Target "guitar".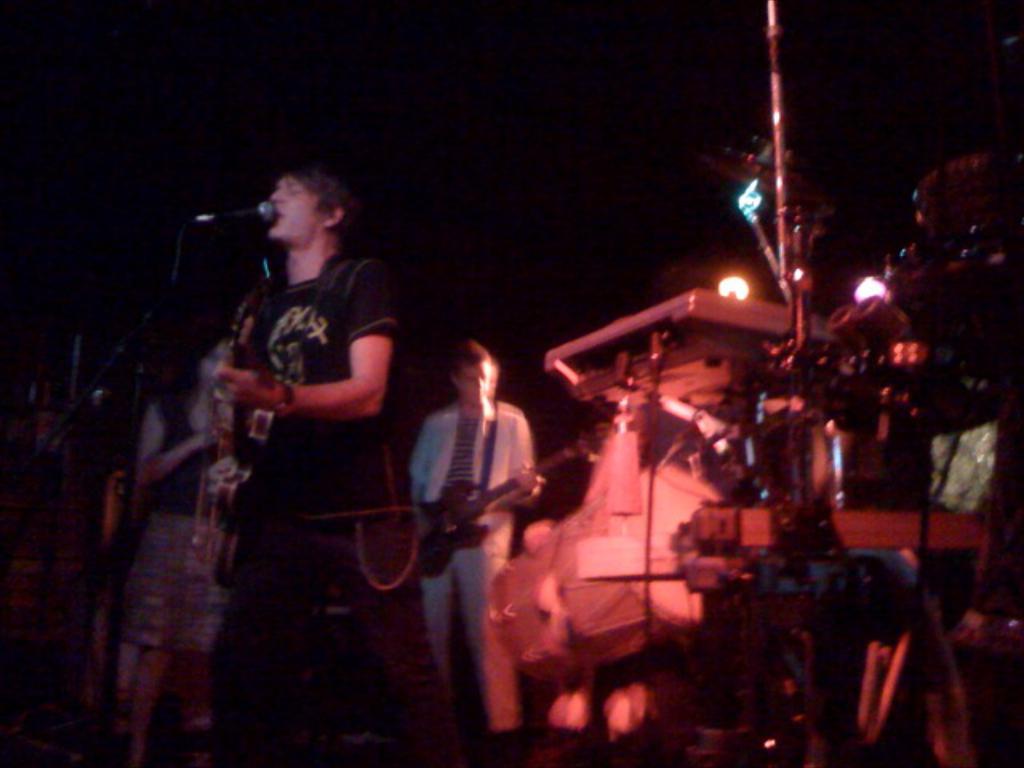
Target region: [411,424,606,573].
